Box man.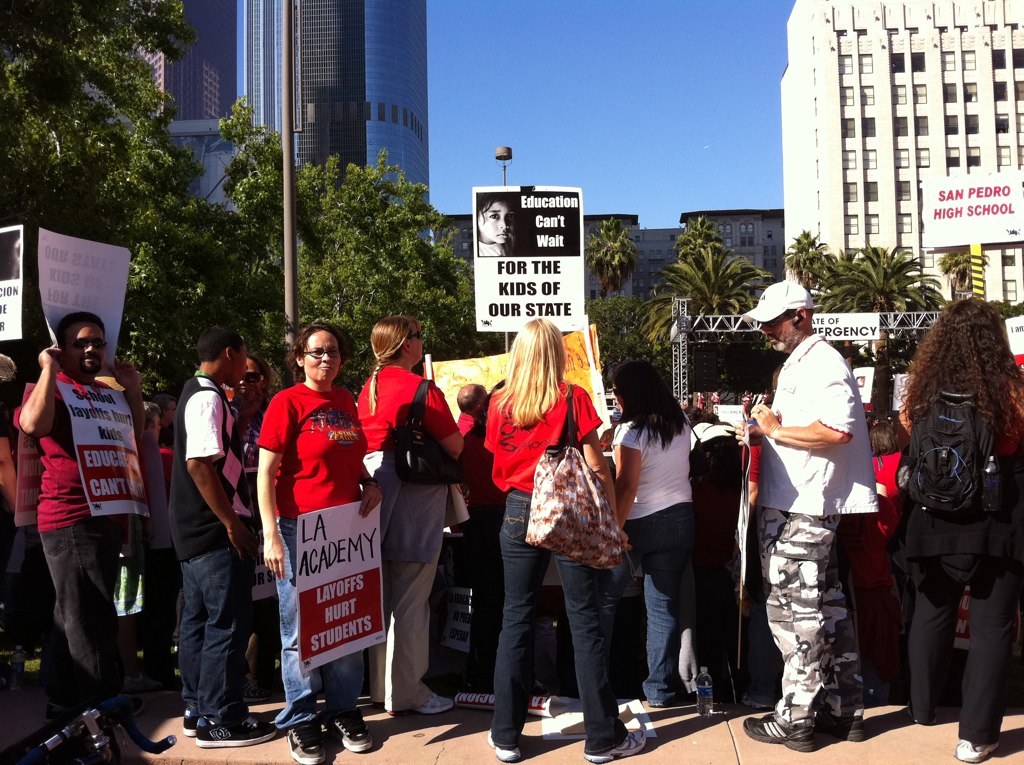
(8, 304, 148, 747).
